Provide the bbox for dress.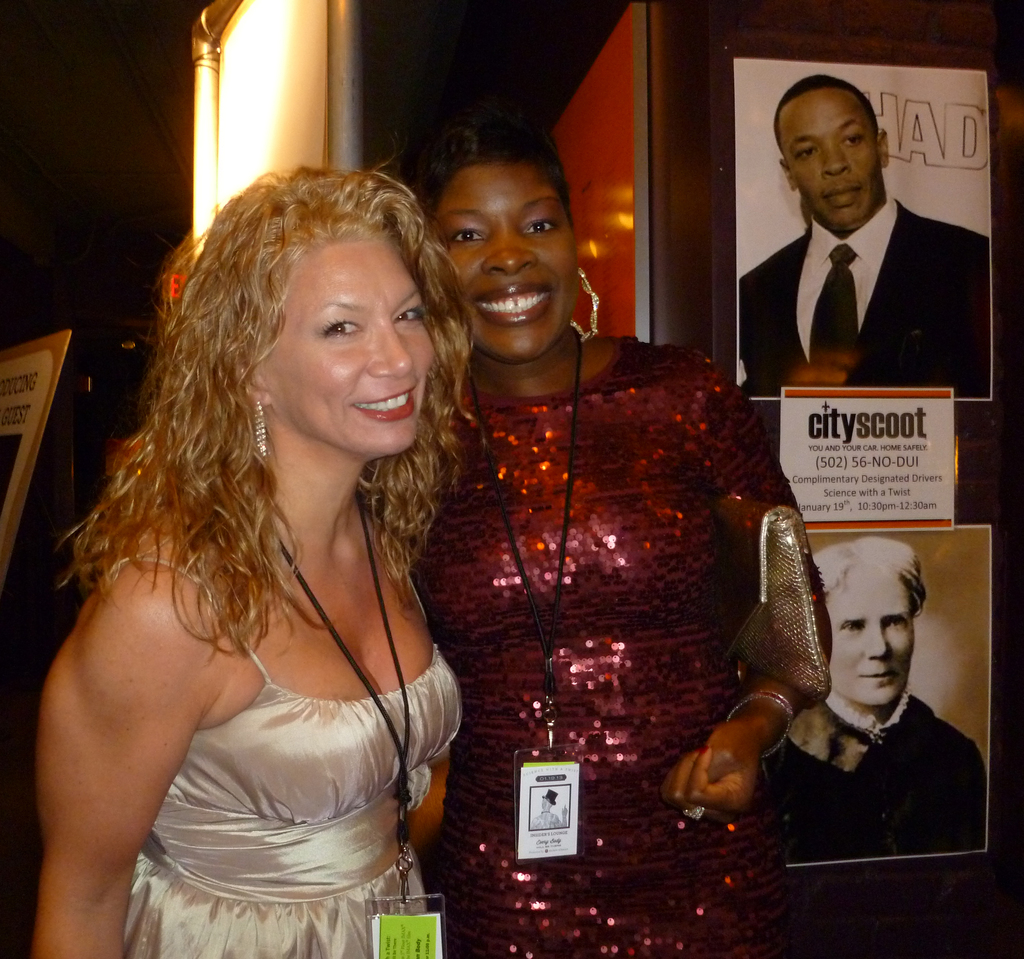
region(81, 555, 462, 958).
